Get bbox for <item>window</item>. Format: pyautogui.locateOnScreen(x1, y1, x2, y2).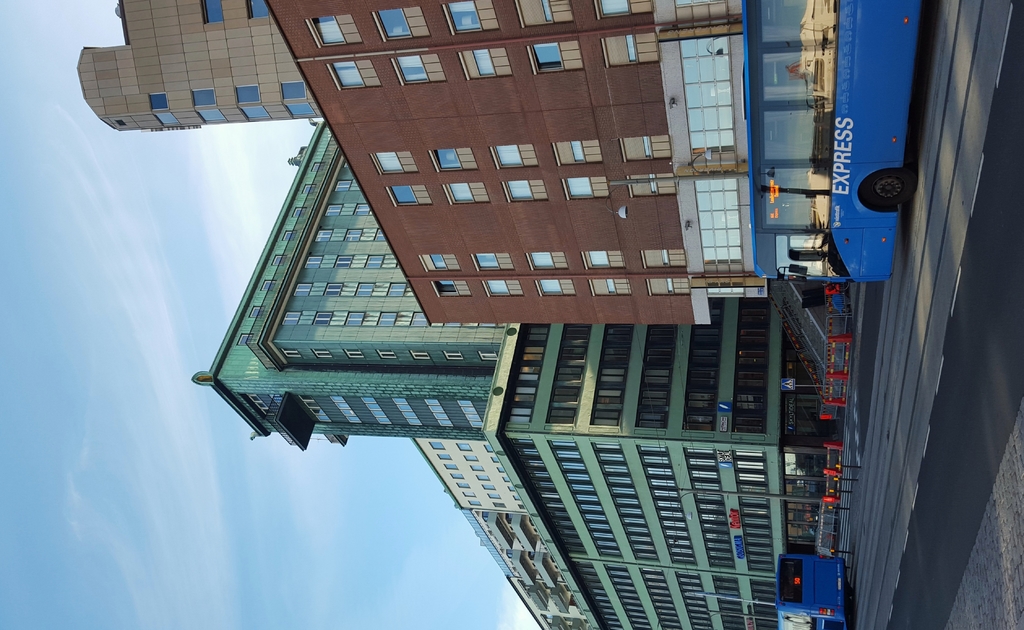
pyautogui.locateOnScreen(309, 13, 359, 47).
